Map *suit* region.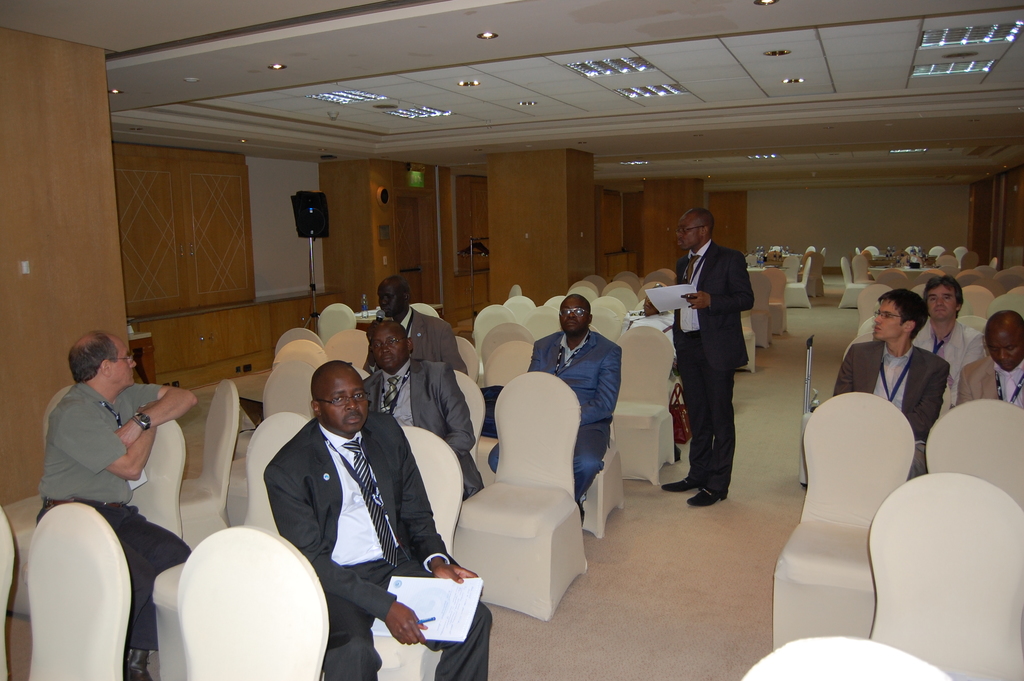
Mapped to crop(259, 418, 494, 680).
